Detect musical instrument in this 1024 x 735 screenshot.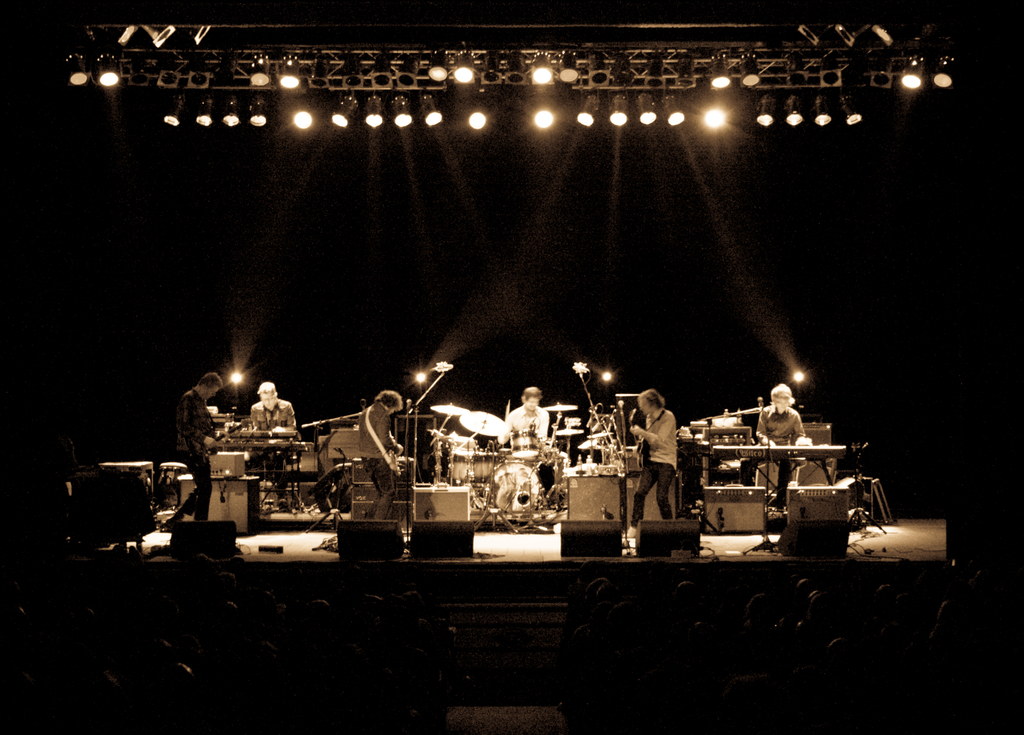
Detection: 486/464/536/508.
